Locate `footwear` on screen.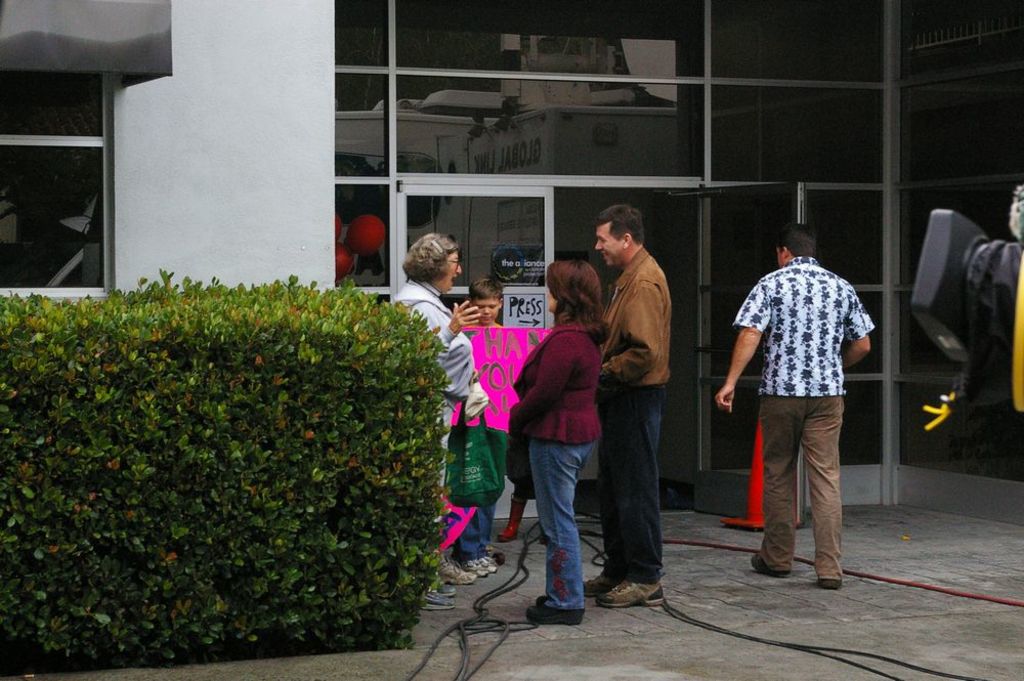
On screen at 429, 581, 461, 593.
